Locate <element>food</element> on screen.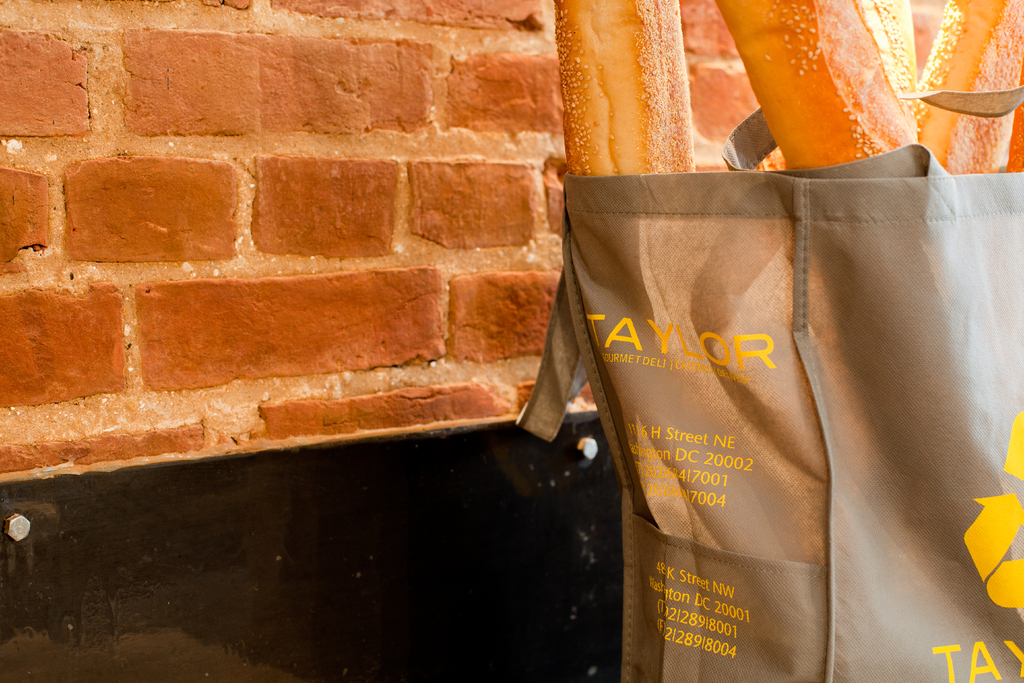
On screen at <region>722, 0, 927, 174</region>.
